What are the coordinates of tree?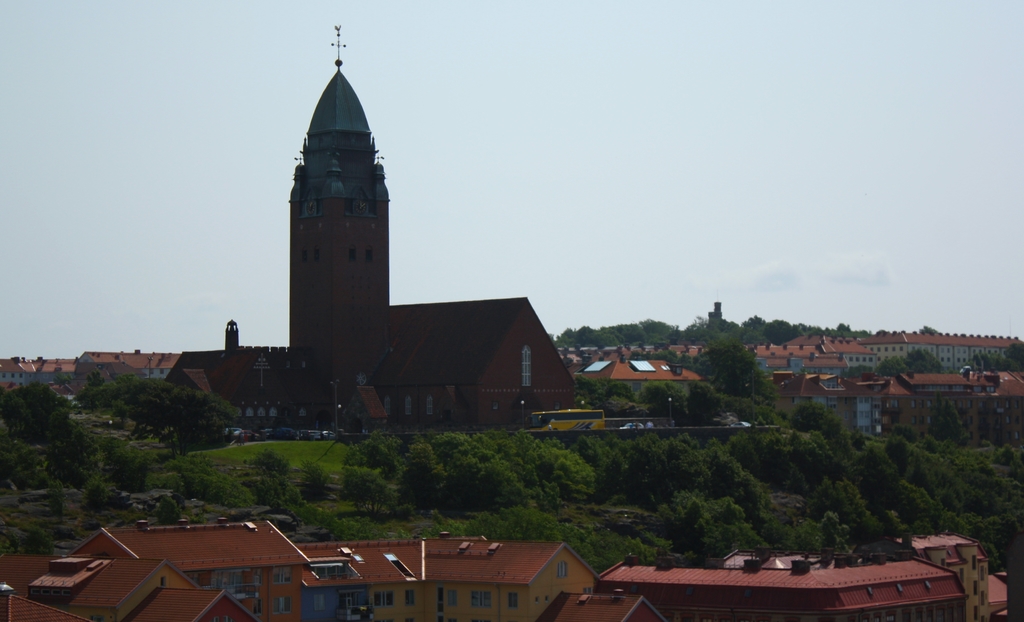
550:327:577:349.
